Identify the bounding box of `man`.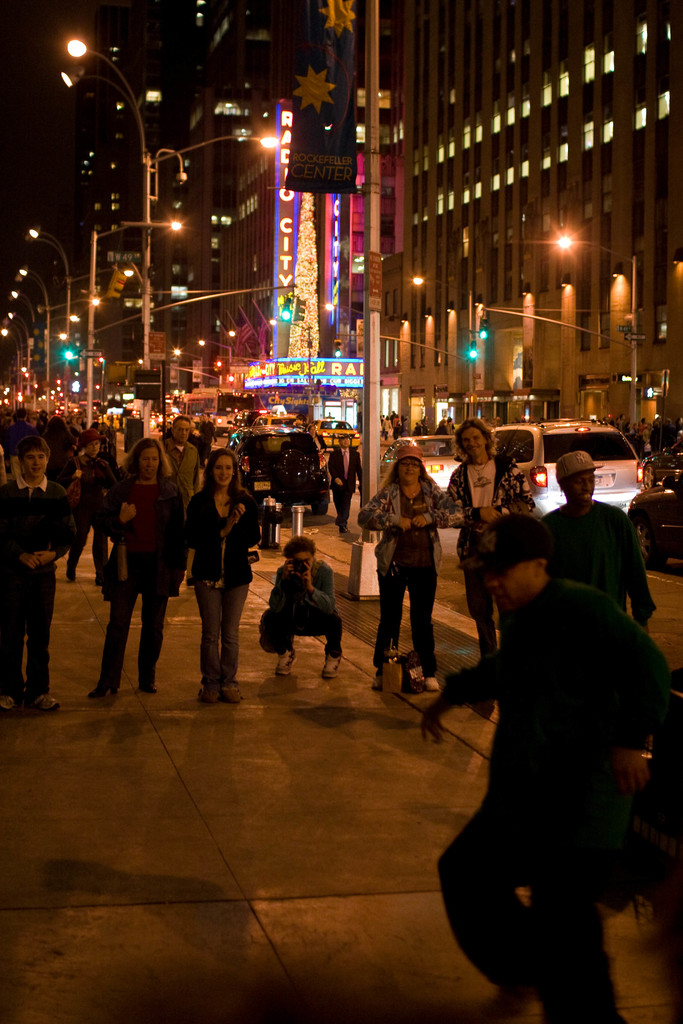
<bbox>262, 538, 344, 678</bbox>.
